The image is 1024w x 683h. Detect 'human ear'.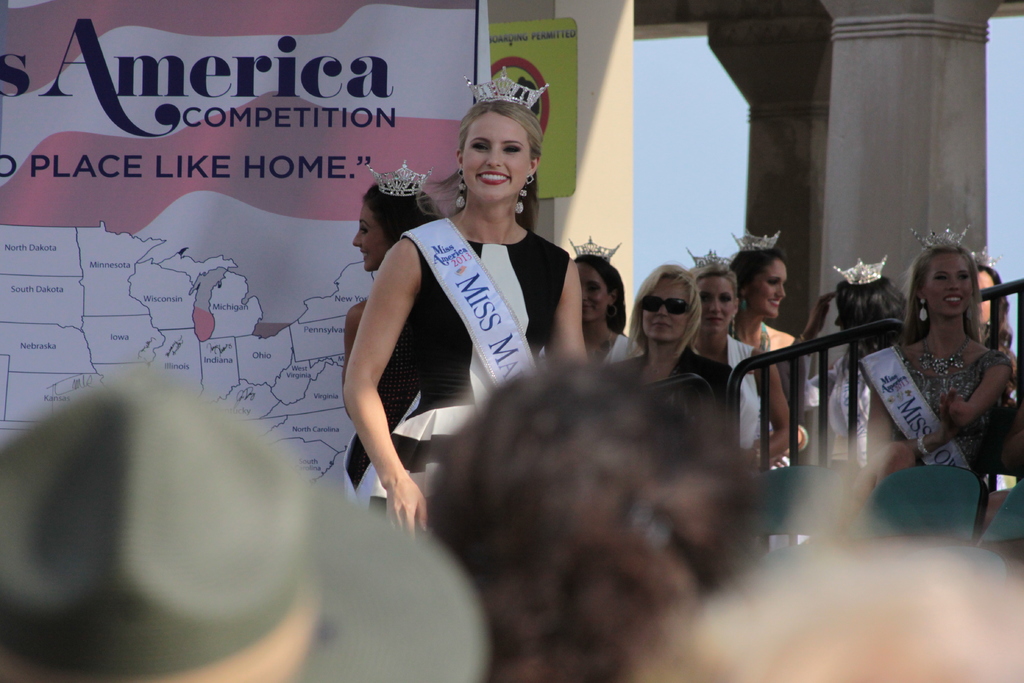
Detection: left=917, top=290, right=923, bottom=303.
